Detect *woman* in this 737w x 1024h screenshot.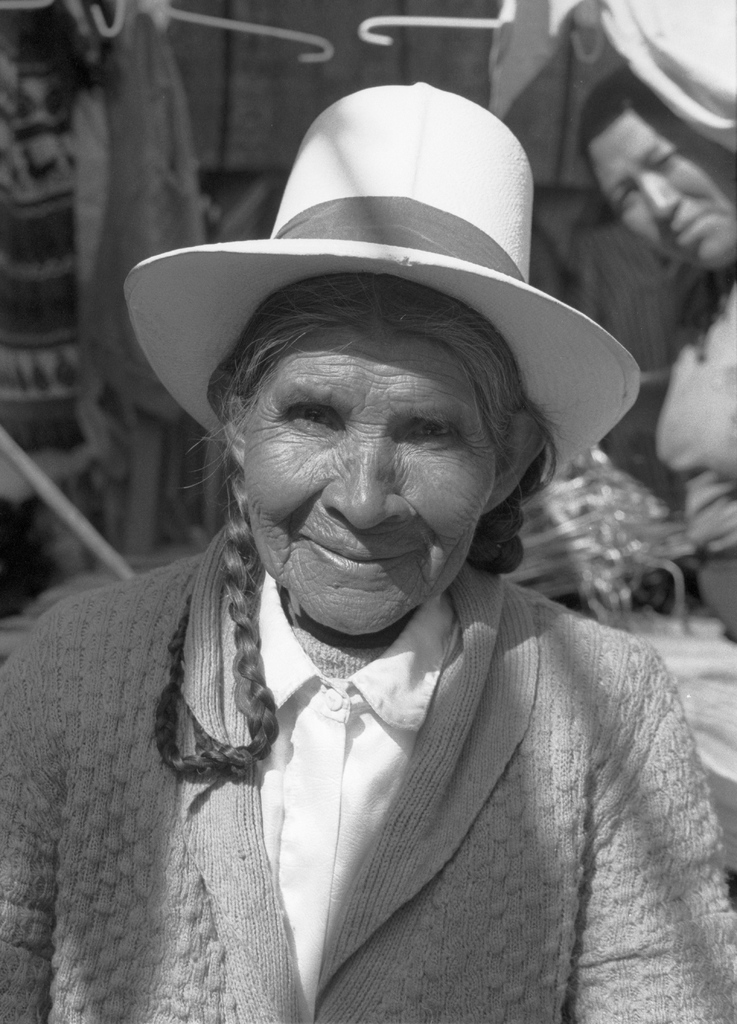
Detection: box=[33, 174, 699, 1000].
